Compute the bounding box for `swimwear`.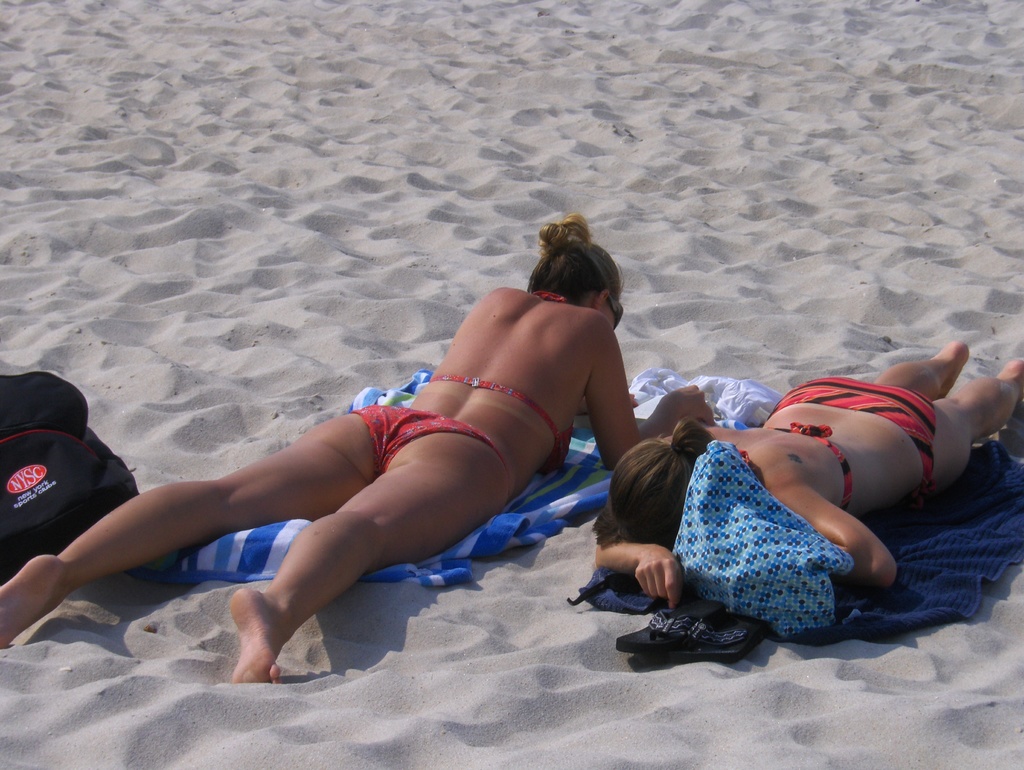
763, 356, 943, 491.
